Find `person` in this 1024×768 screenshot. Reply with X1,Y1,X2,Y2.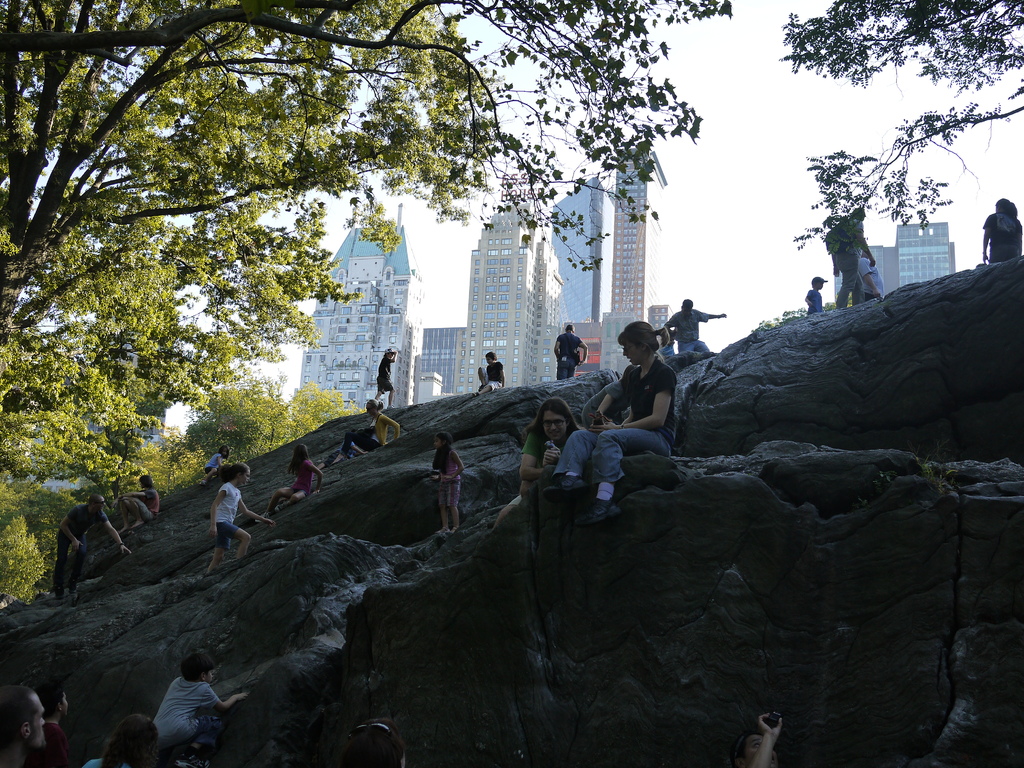
856,241,888,298.
